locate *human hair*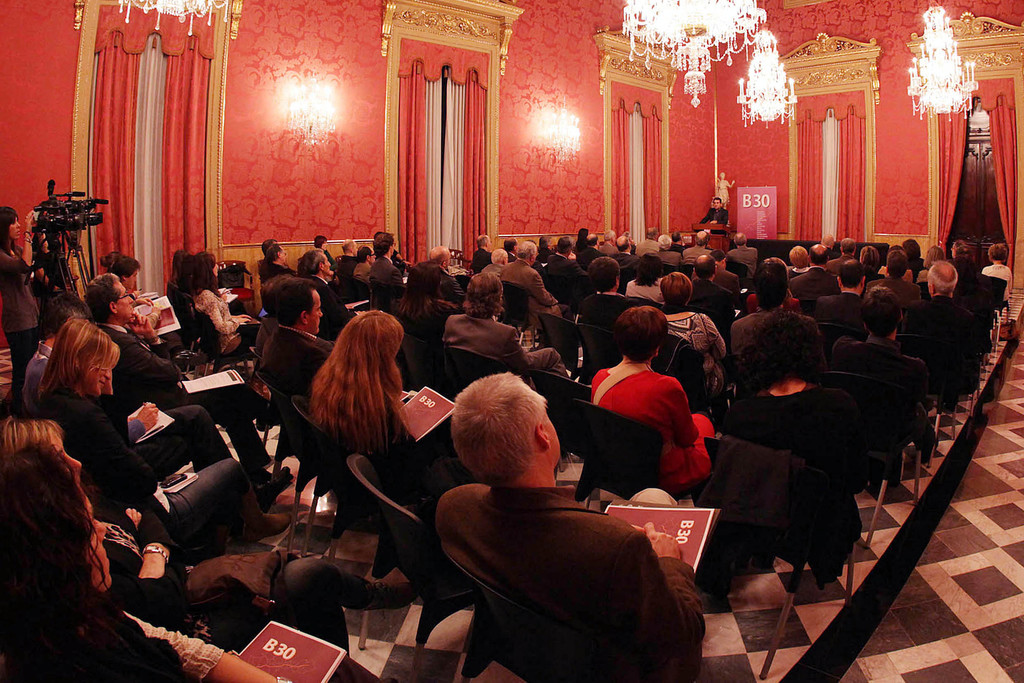
pyautogui.locateOnScreen(660, 271, 690, 310)
